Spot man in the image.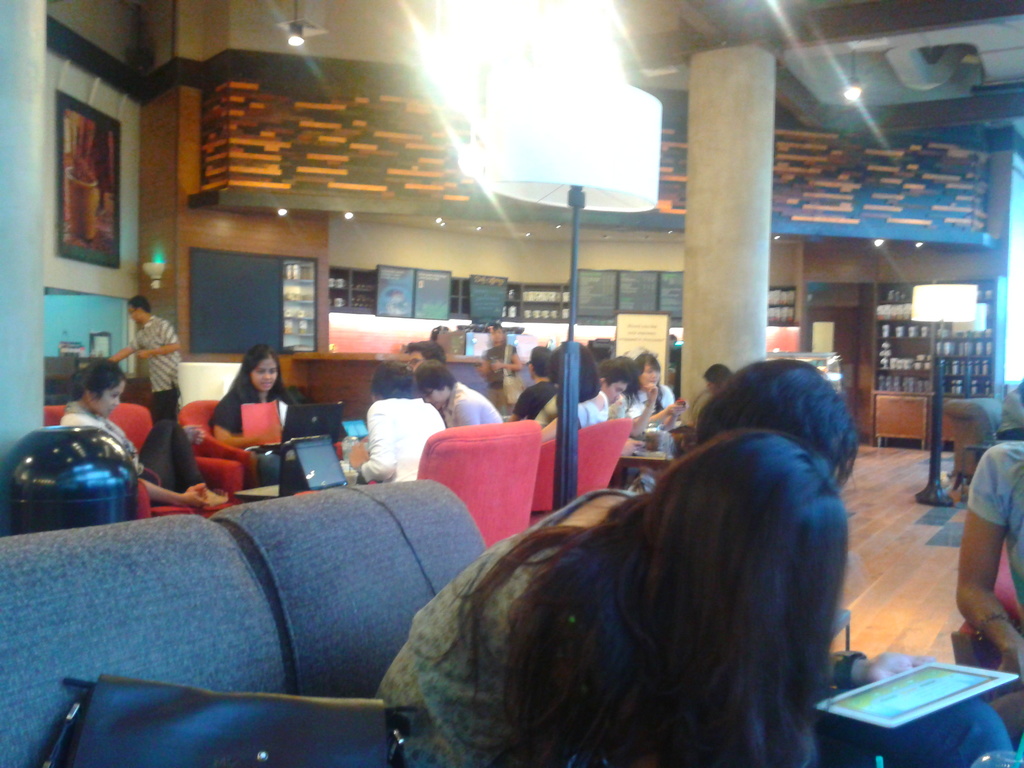
man found at {"x1": 400, "y1": 342, "x2": 451, "y2": 407}.
